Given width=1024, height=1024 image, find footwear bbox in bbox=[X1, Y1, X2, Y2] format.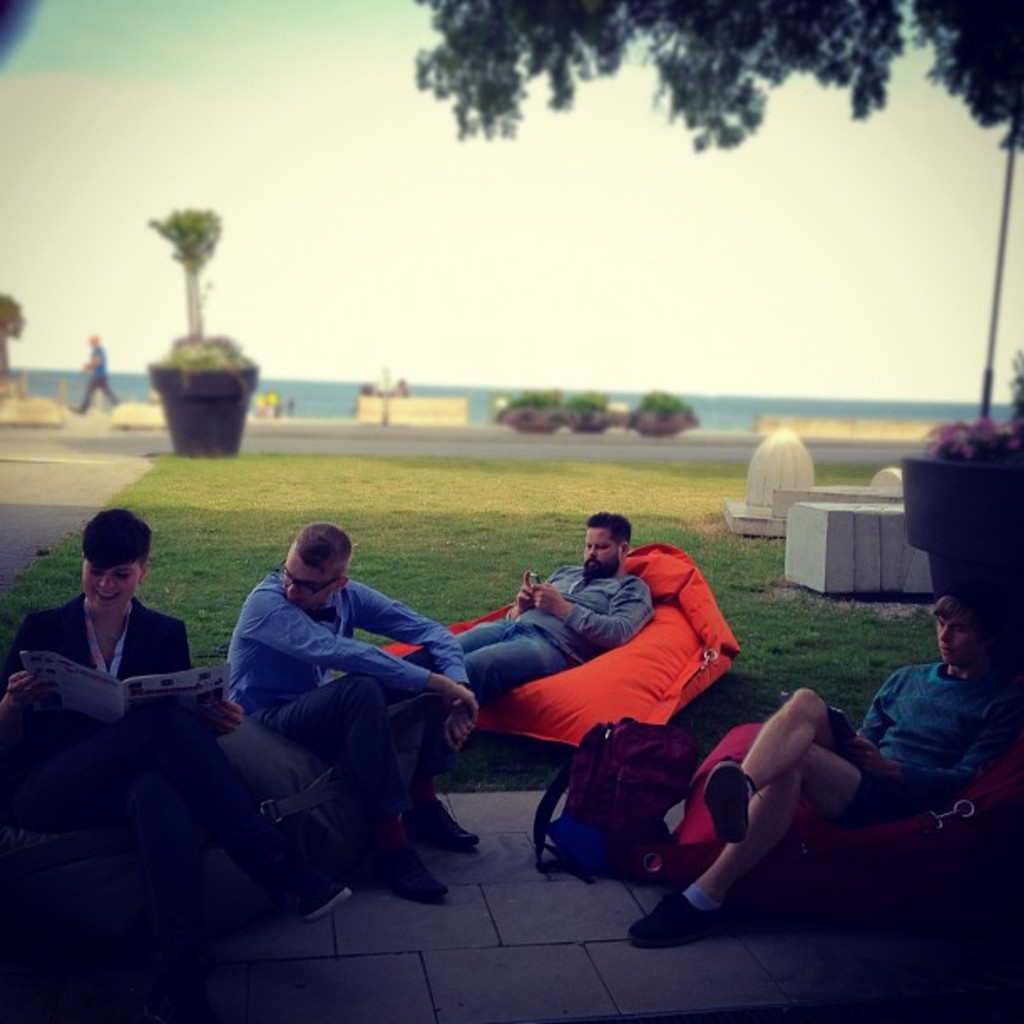
bbox=[703, 760, 748, 843].
